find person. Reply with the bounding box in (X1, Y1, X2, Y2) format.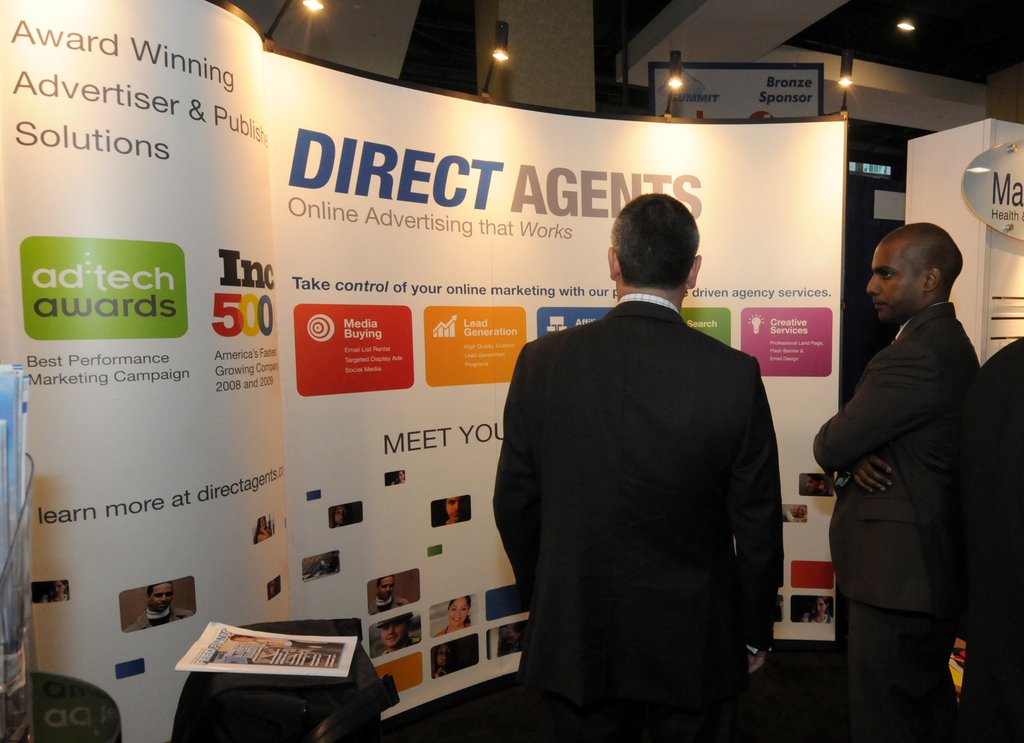
(438, 594, 472, 637).
